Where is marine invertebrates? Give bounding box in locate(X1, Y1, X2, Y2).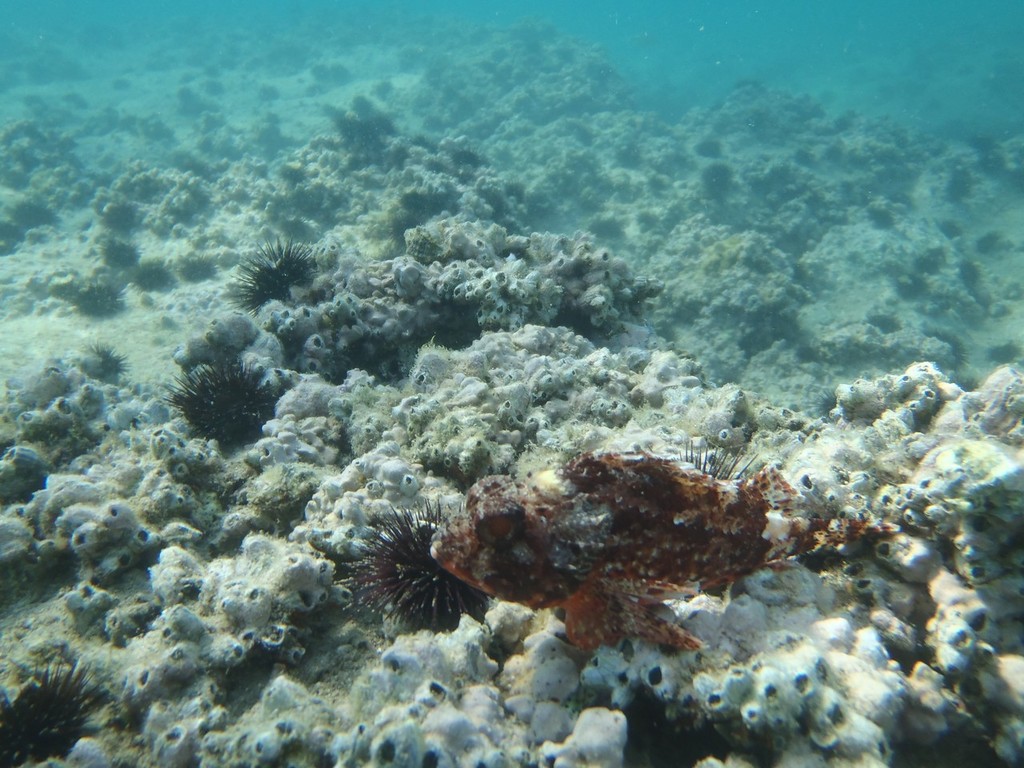
locate(690, 222, 808, 298).
